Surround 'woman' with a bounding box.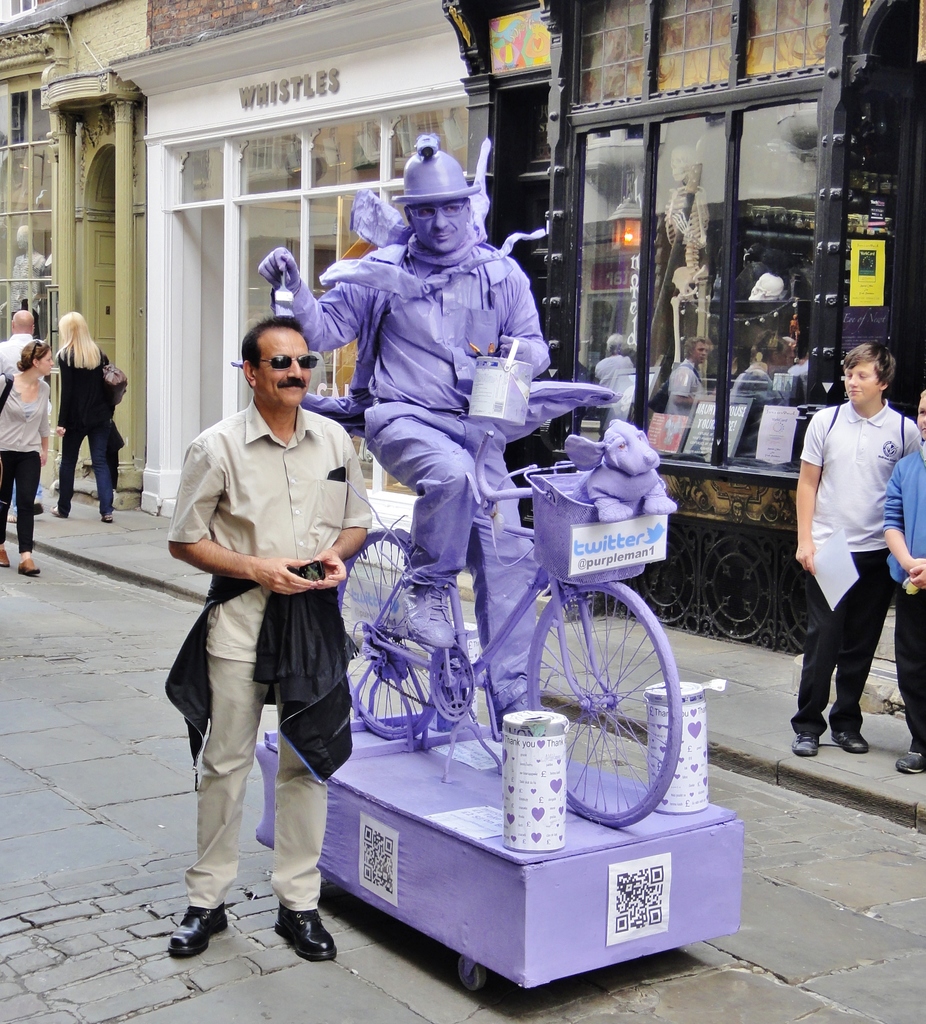
region(0, 337, 55, 574).
